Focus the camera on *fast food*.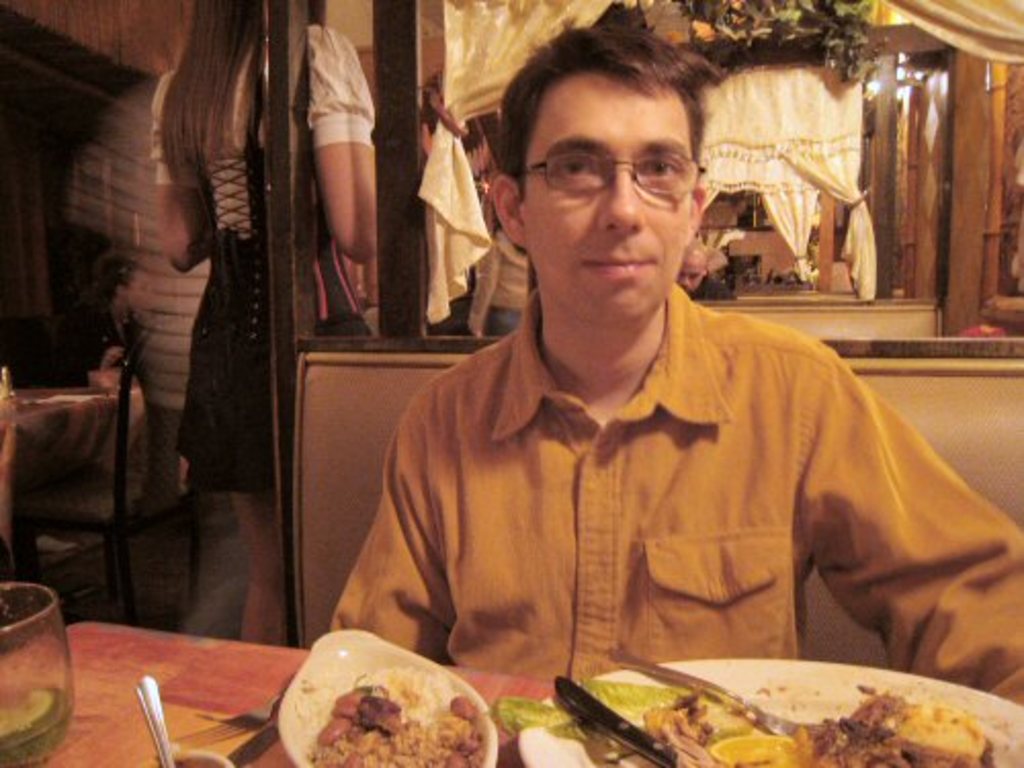
Focus region: region(281, 649, 512, 758).
